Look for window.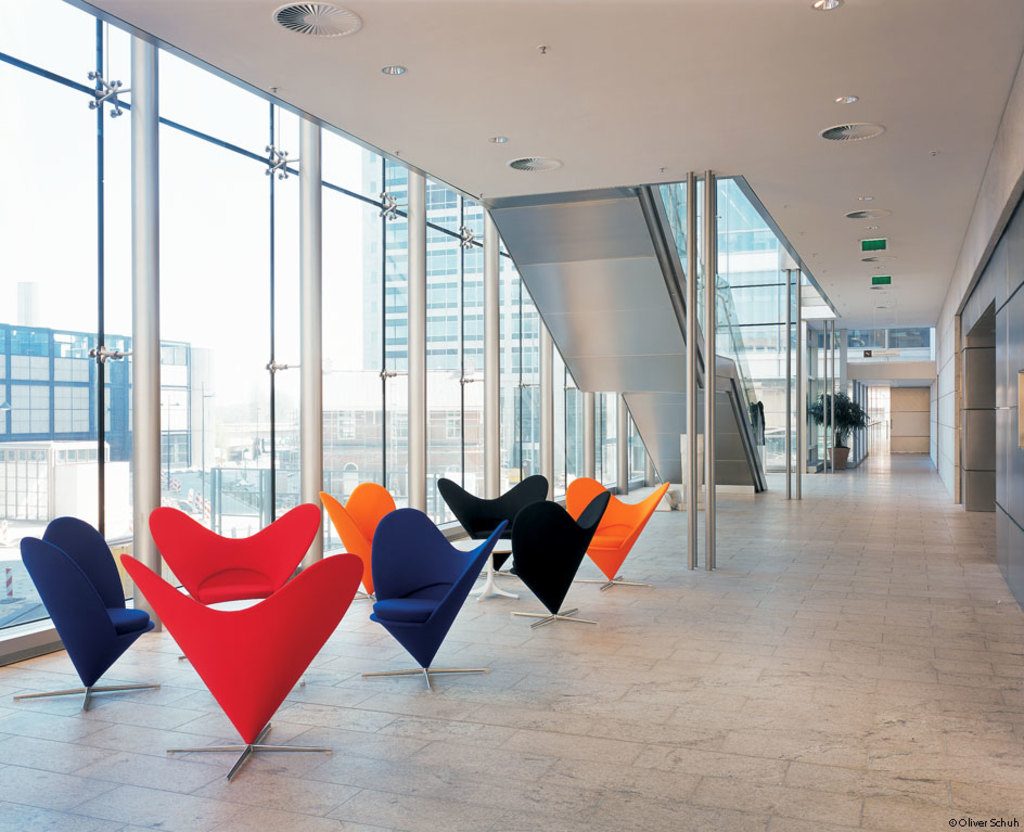
Found: detection(336, 414, 353, 439).
